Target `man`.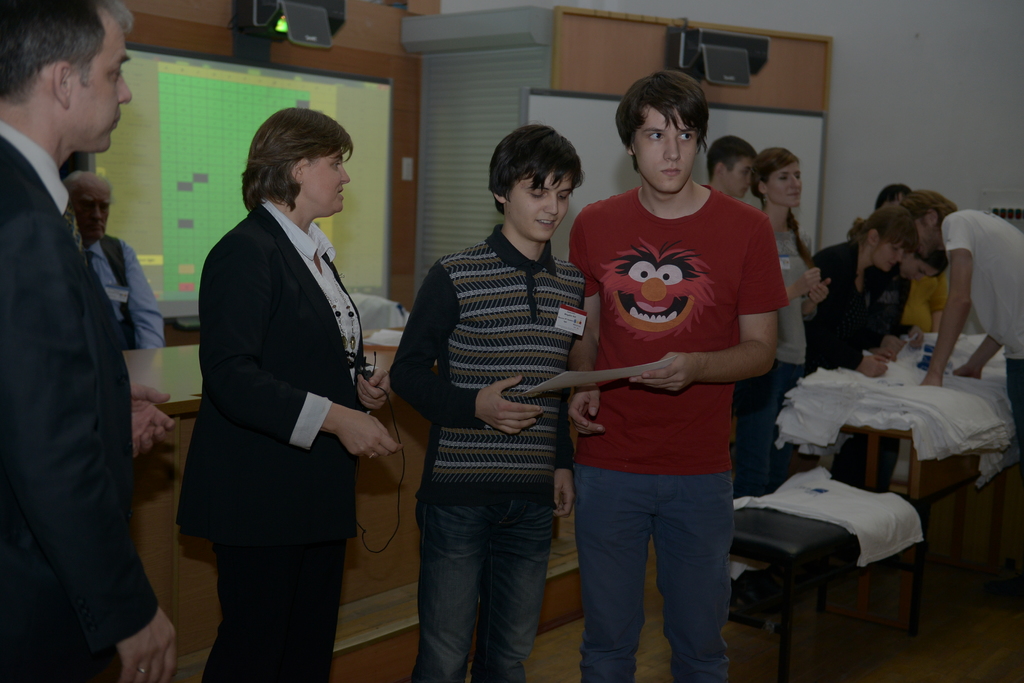
Target region: [899, 191, 1023, 602].
